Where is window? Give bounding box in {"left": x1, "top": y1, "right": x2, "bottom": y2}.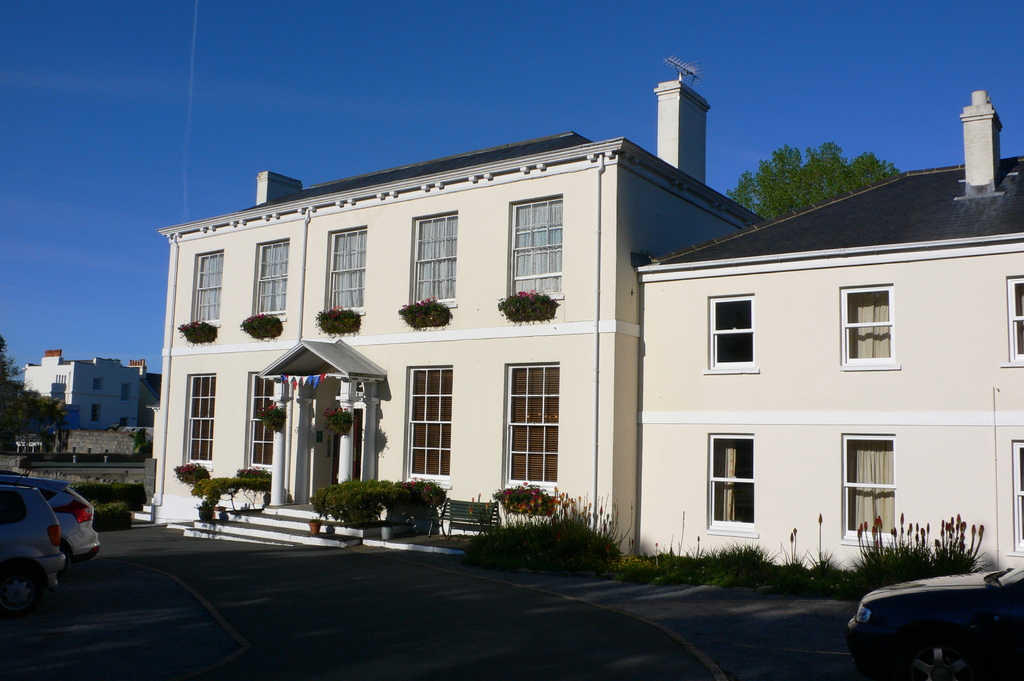
{"left": 706, "top": 433, "right": 756, "bottom": 524}.
